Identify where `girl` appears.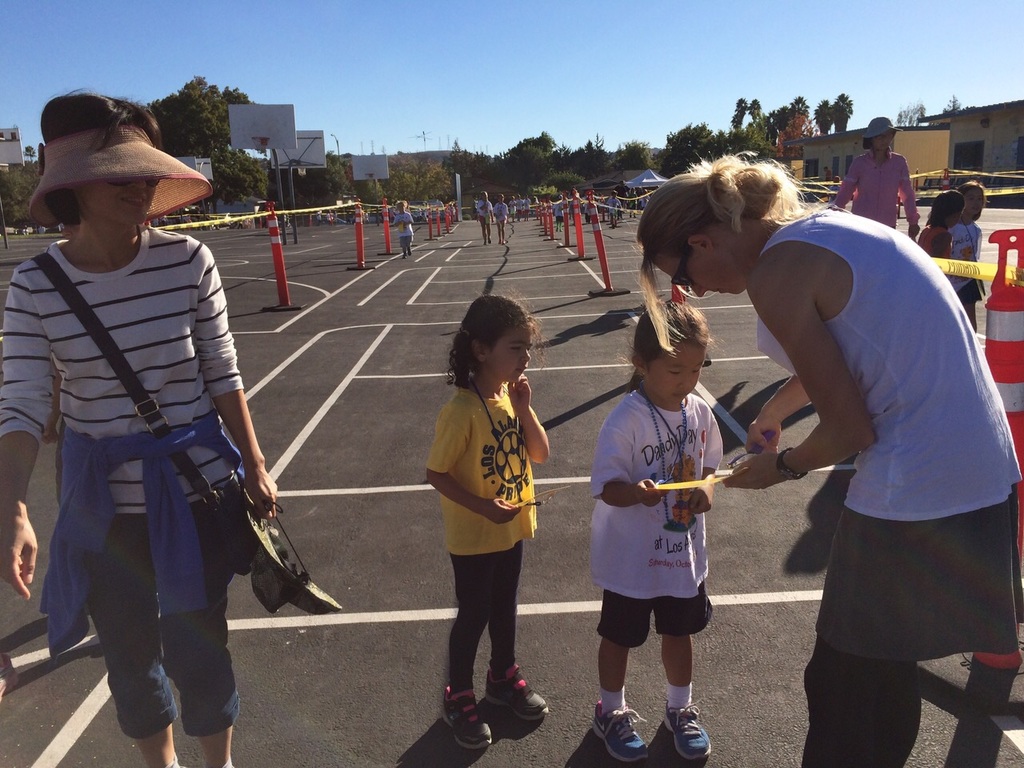
Appears at (left=586, top=294, right=714, bottom=766).
